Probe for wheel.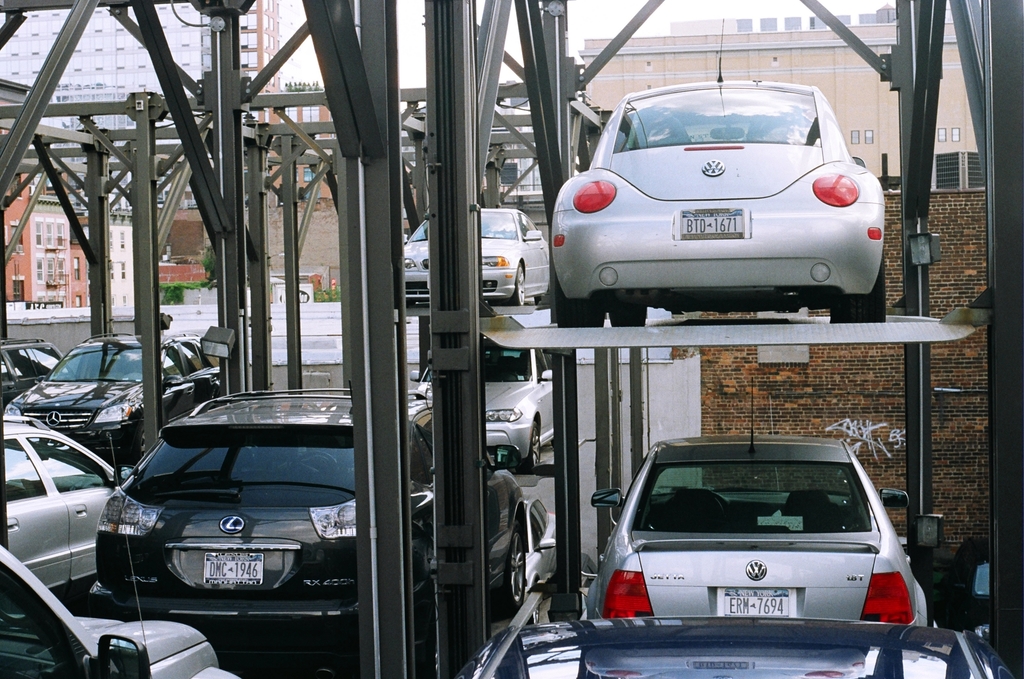
Probe result: (left=610, top=301, right=647, bottom=330).
